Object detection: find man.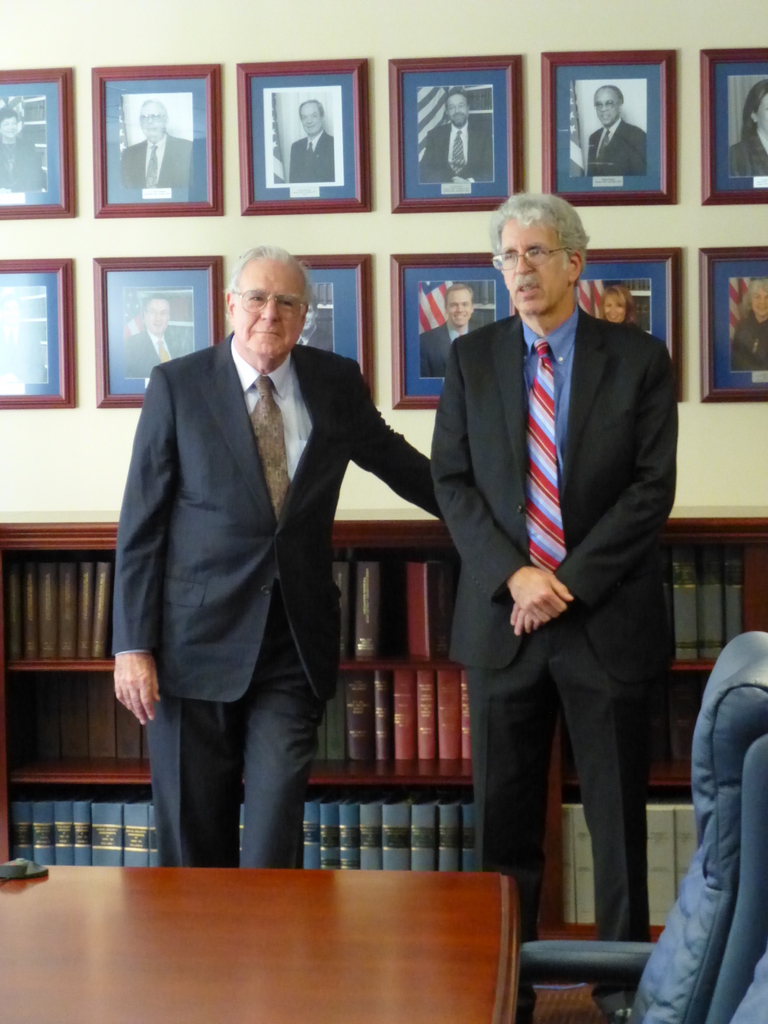
(left=111, top=243, right=451, bottom=867).
